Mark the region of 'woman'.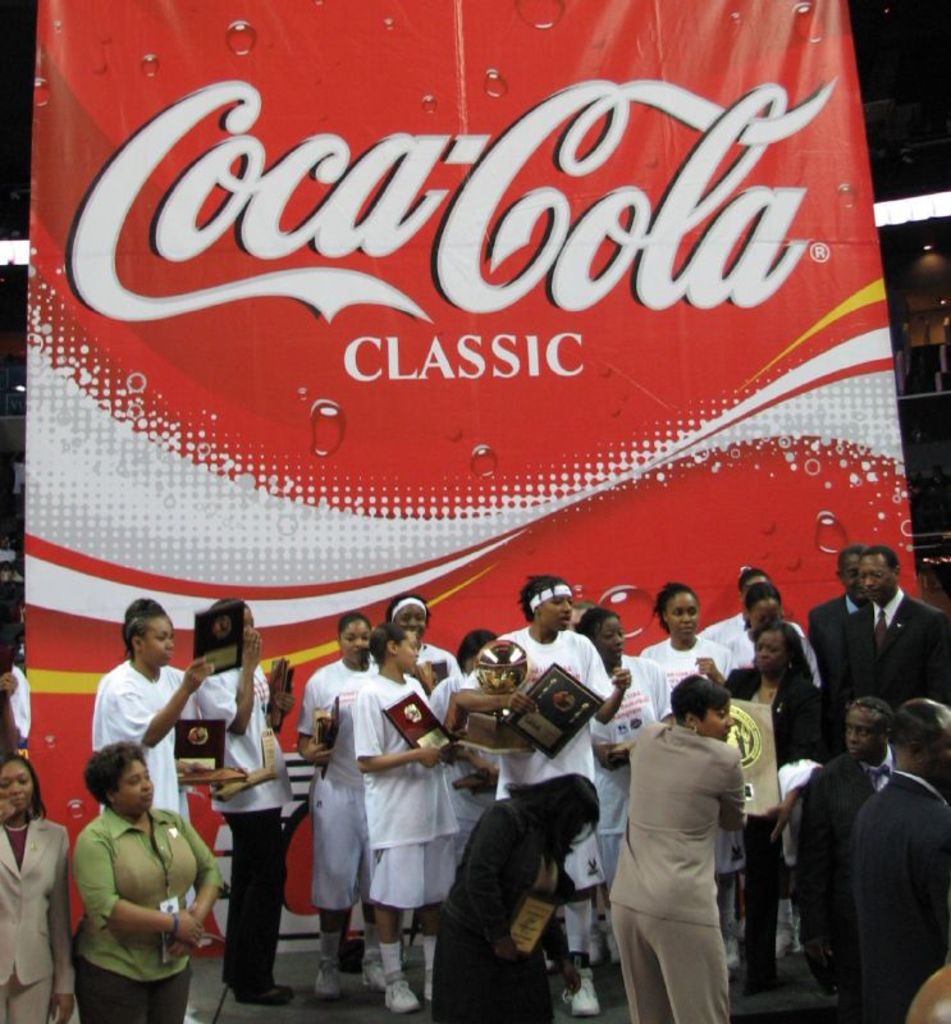
Region: bbox=[429, 769, 604, 1023].
